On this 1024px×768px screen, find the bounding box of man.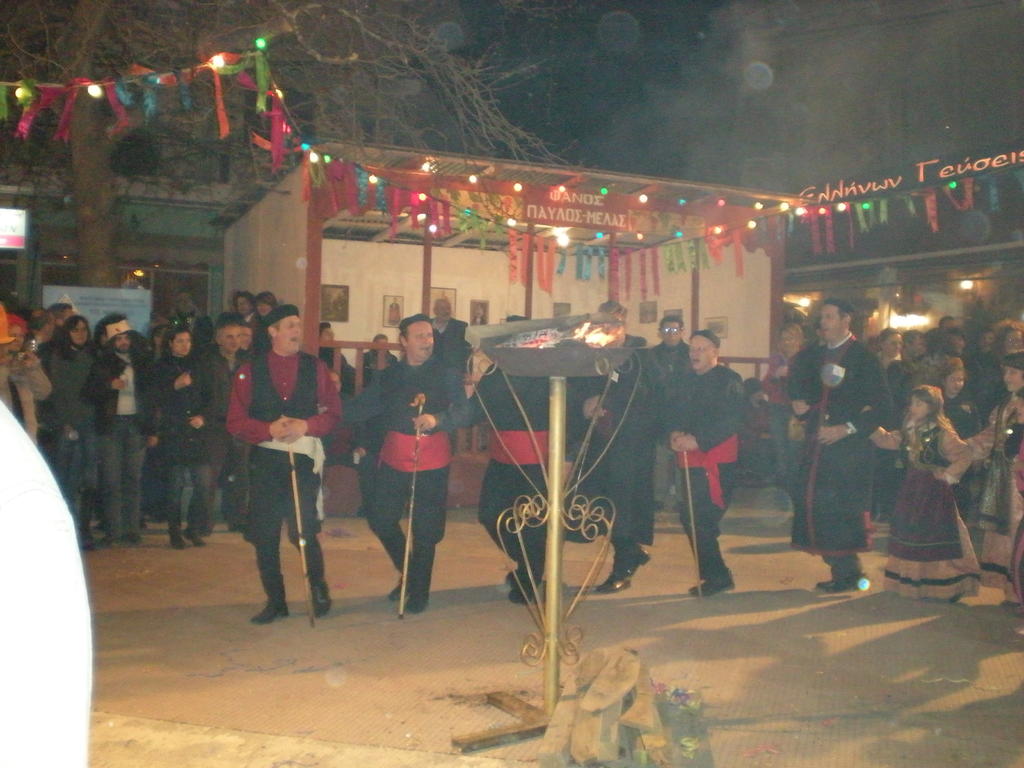
Bounding box: BBox(566, 300, 662, 598).
